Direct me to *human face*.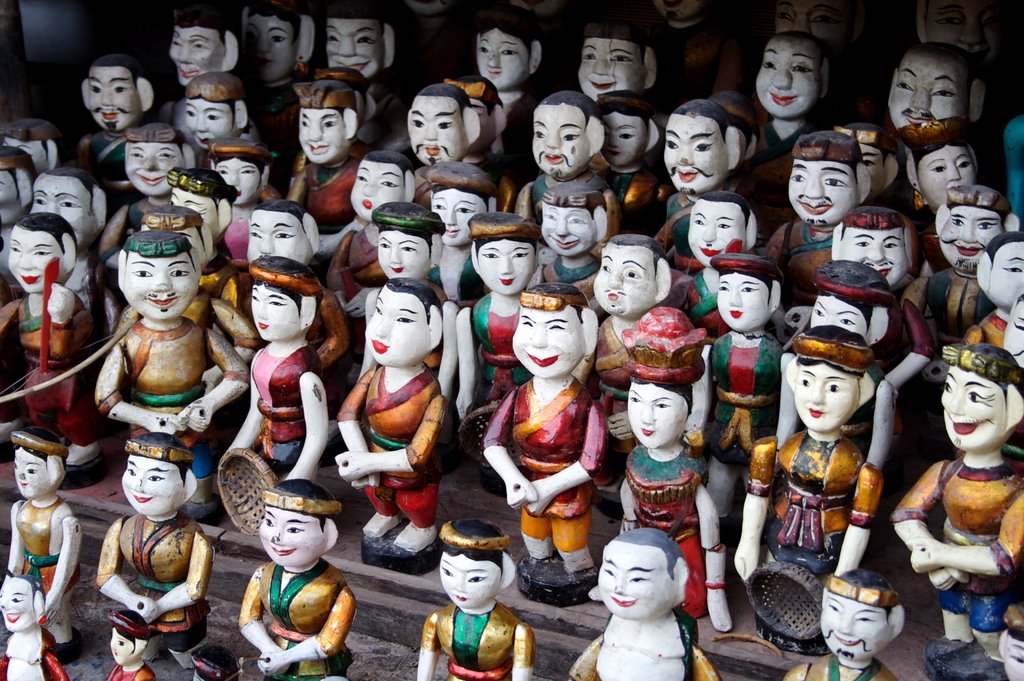
Direction: left=597, top=541, right=672, bottom=619.
